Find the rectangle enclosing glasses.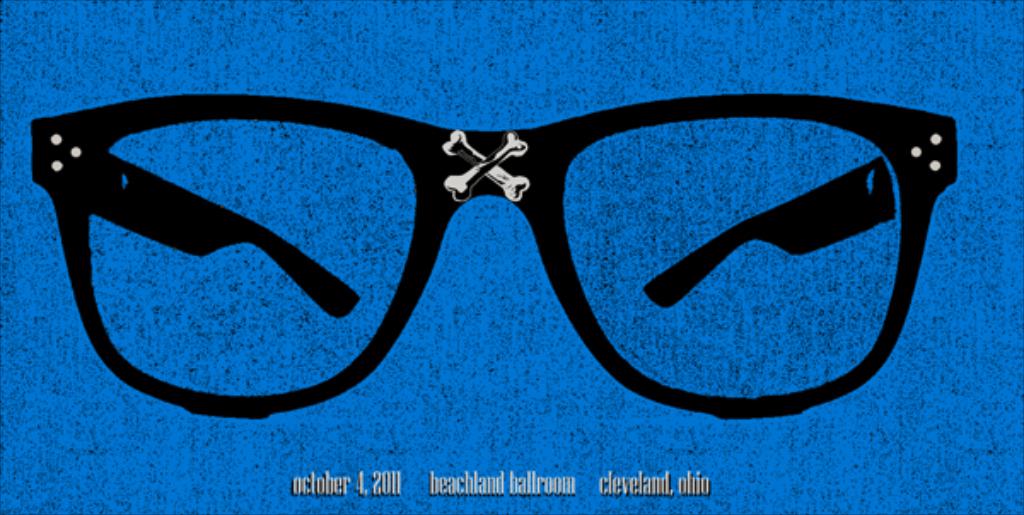
(29, 94, 957, 421).
